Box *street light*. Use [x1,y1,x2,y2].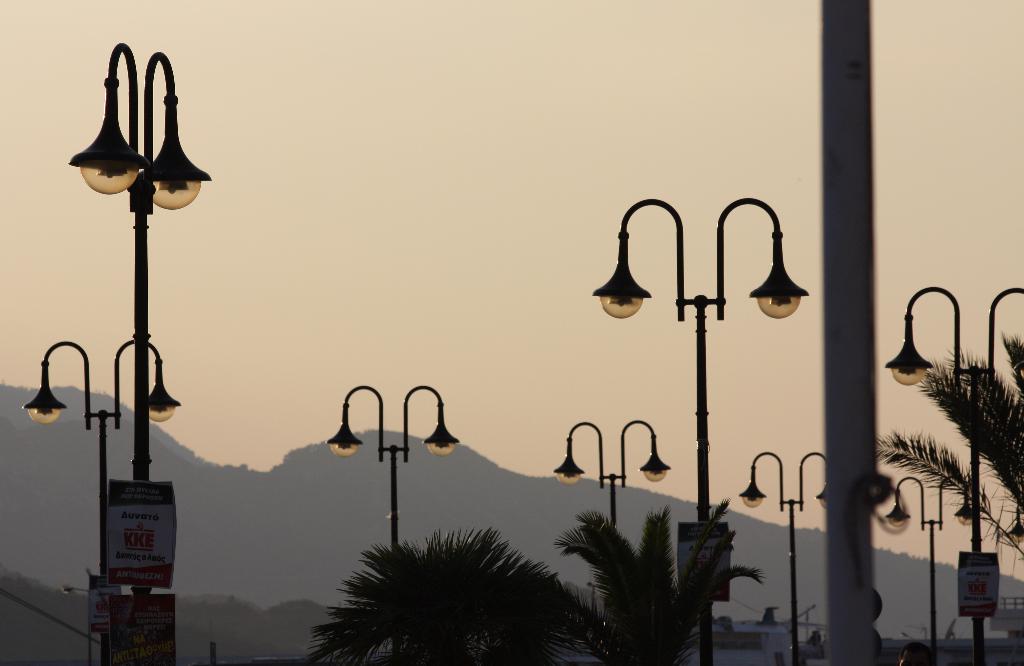
[322,378,463,657].
